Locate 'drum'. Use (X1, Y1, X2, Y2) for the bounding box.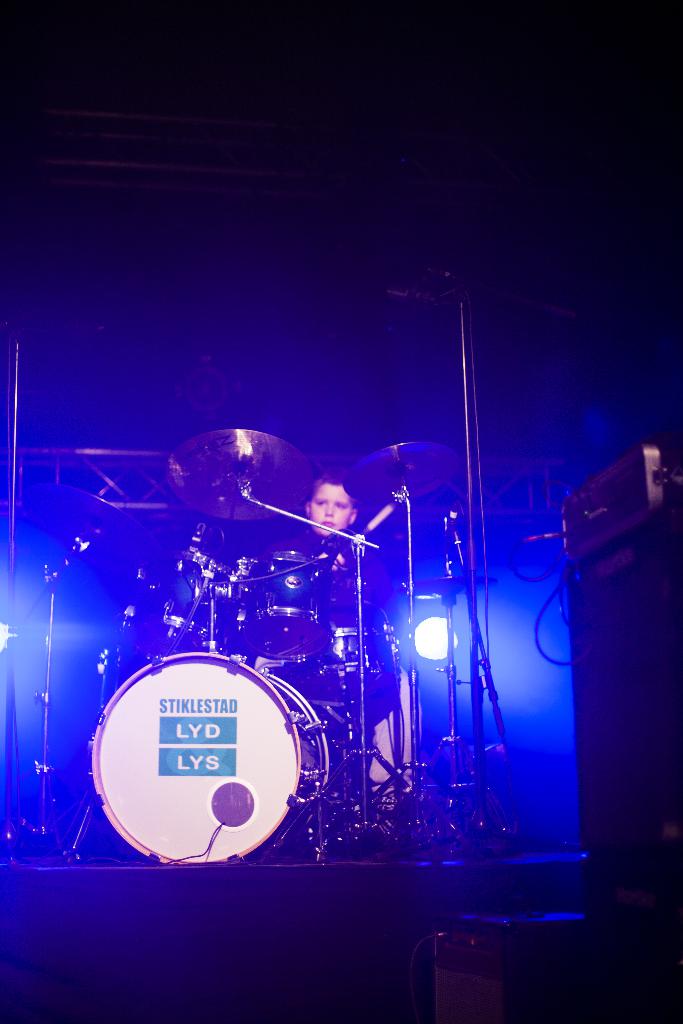
(227, 552, 332, 668).
